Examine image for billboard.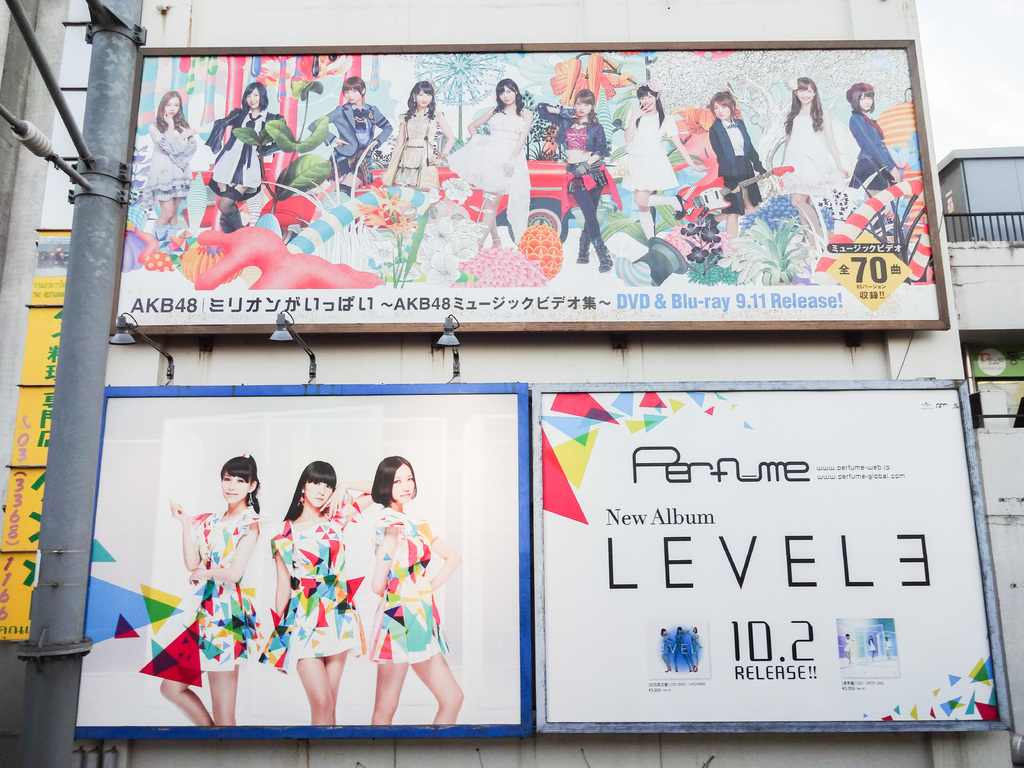
Examination result: x1=97, y1=373, x2=530, y2=743.
